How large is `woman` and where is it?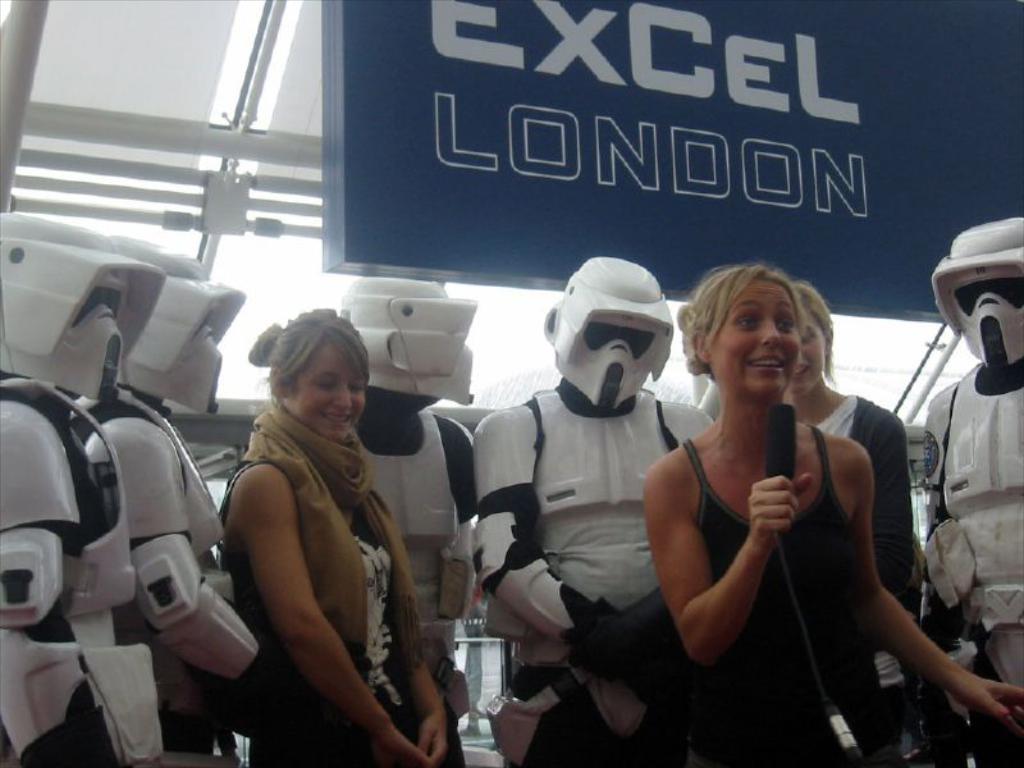
Bounding box: {"x1": 210, "y1": 302, "x2": 453, "y2": 767}.
